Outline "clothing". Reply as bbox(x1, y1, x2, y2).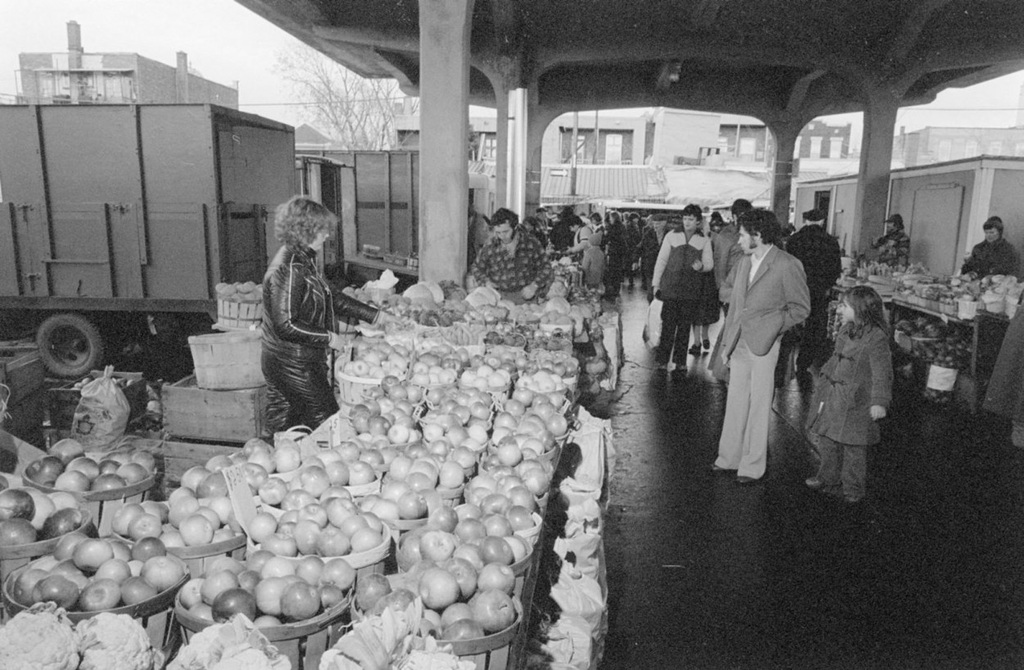
bbox(264, 245, 379, 433).
